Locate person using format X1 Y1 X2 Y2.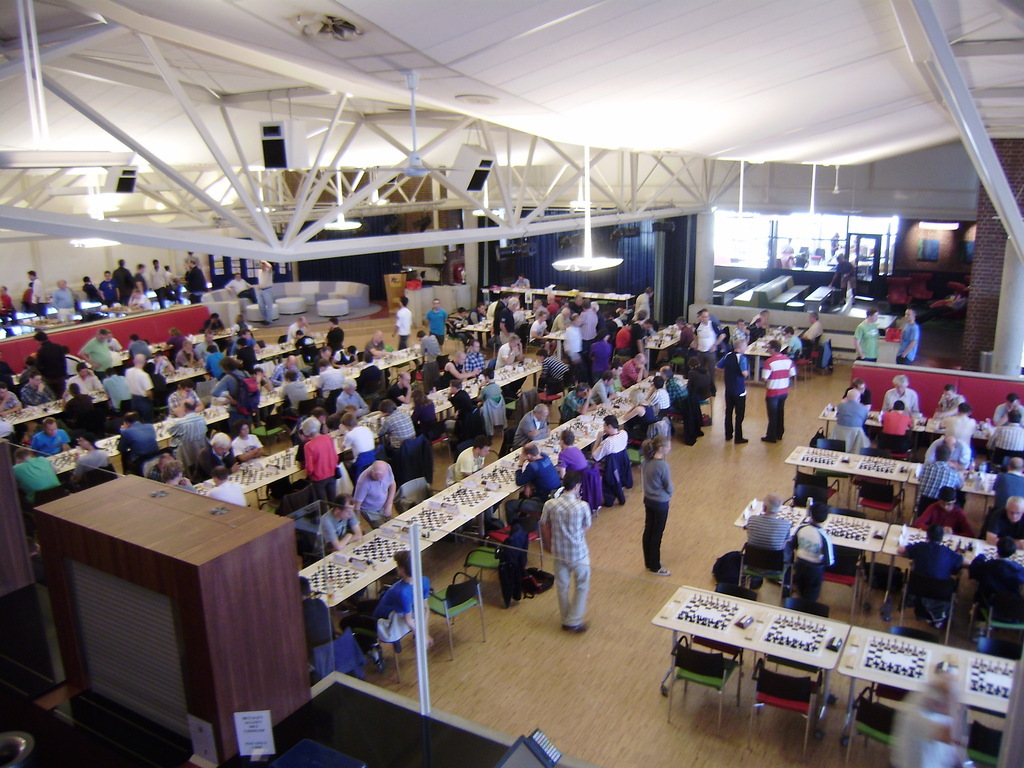
0 284 16 322.
